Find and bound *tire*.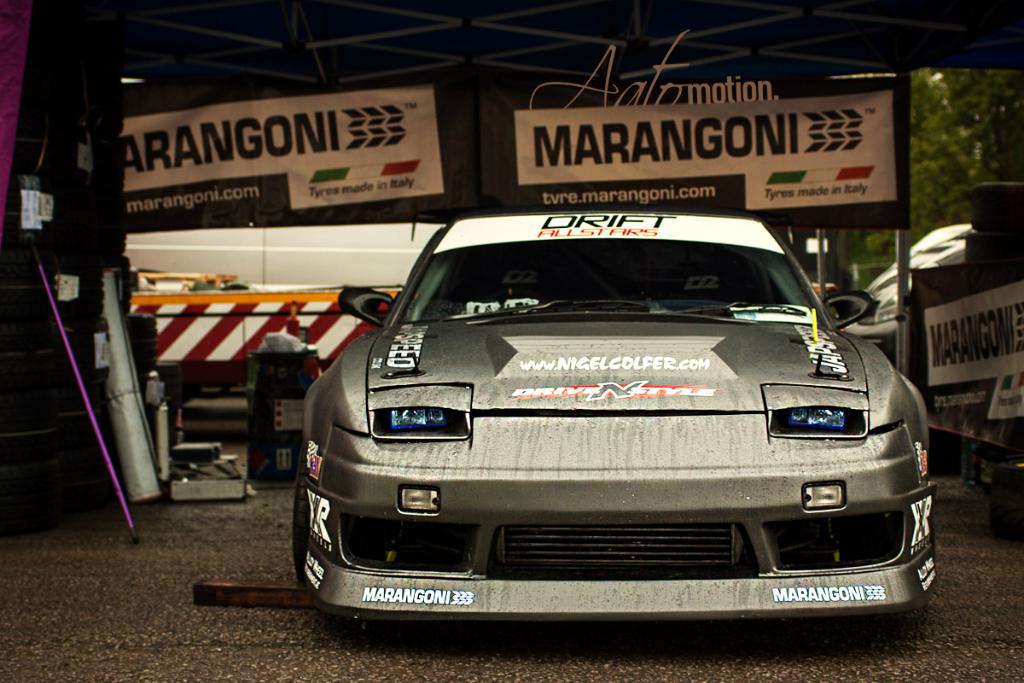
Bound: bbox=(294, 433, 308, 585).
